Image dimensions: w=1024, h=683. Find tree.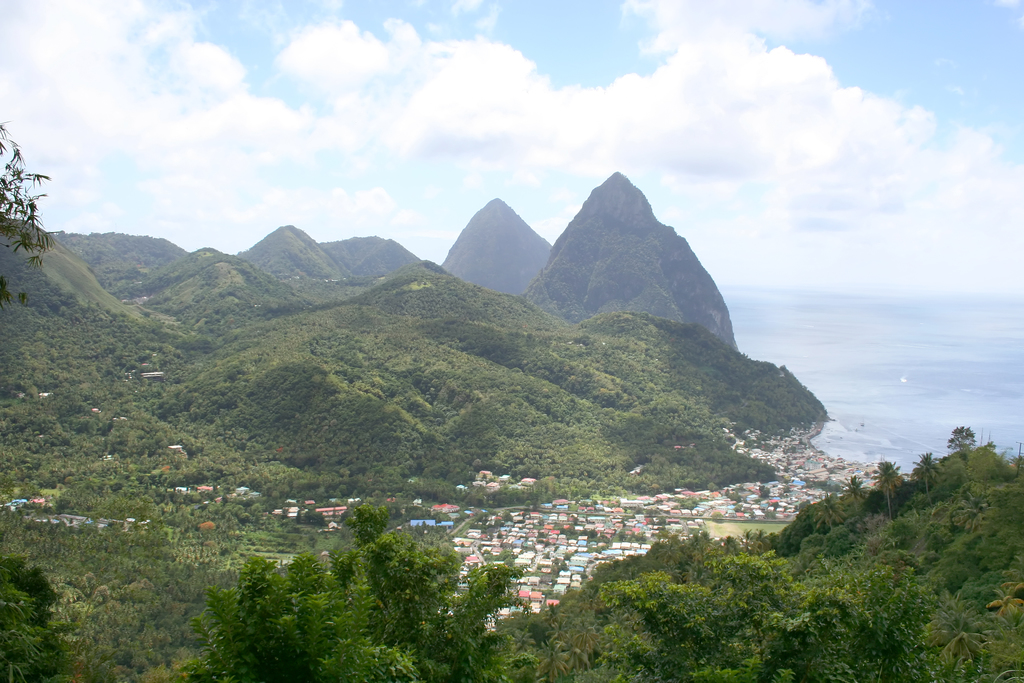
rect(865, 453, 909, 525).
